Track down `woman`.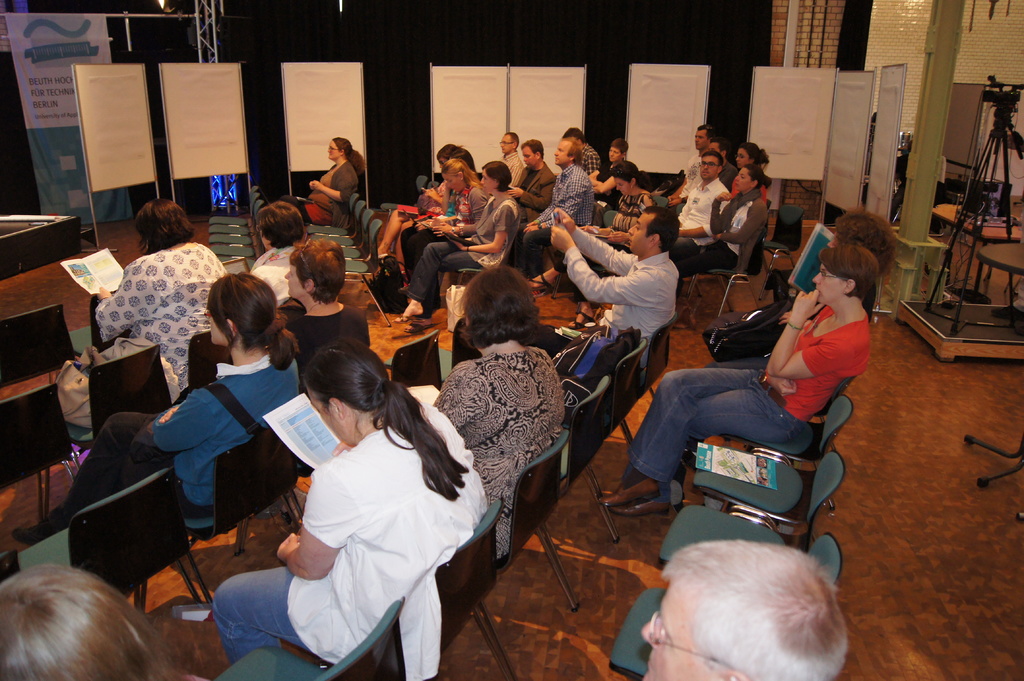
Tracked to (726, 140, 771, 204).
